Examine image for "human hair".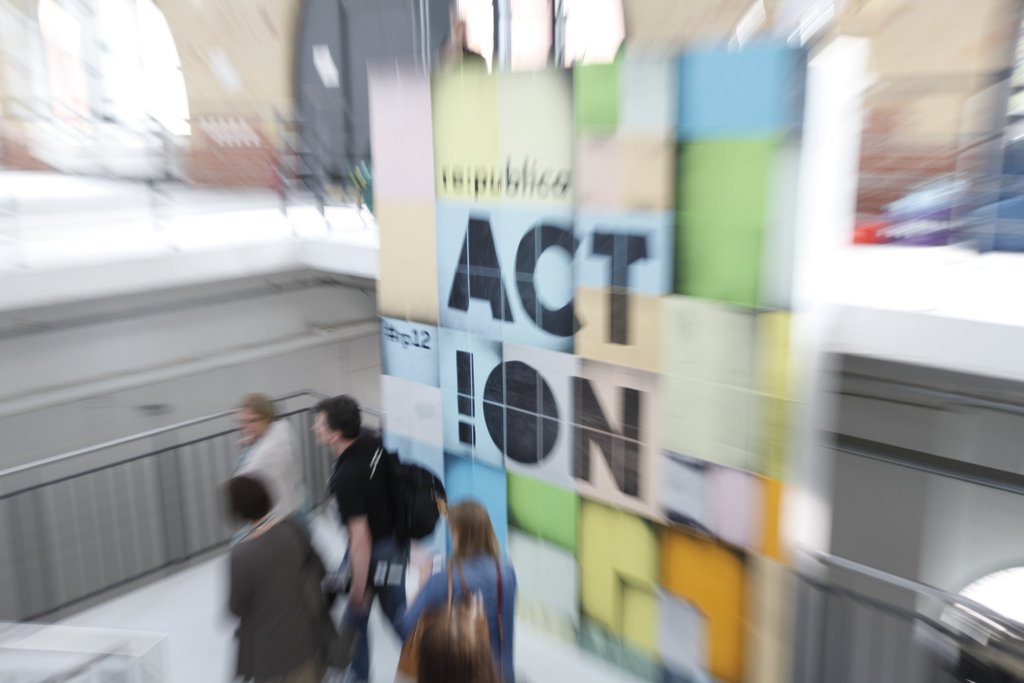
Examination result: (447,499,499,572).
